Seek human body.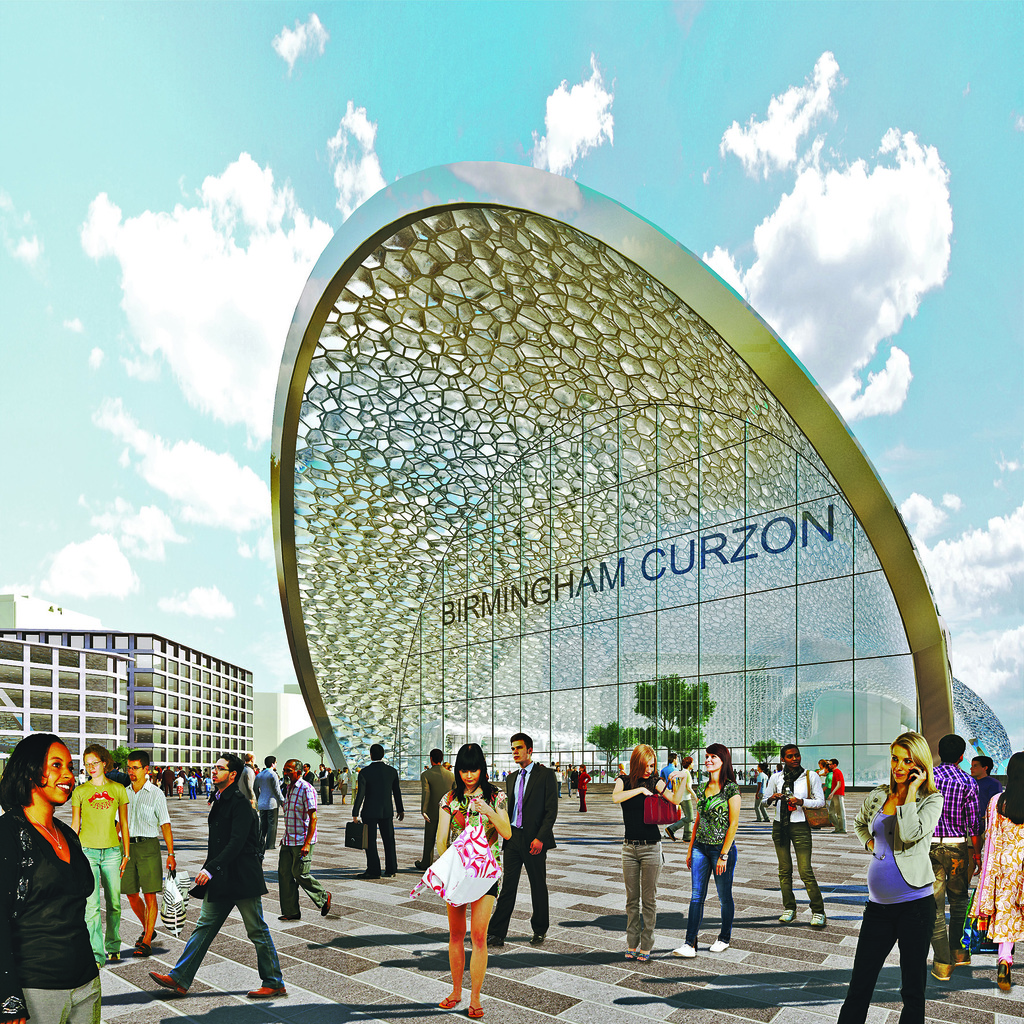
pyautogui.locateOnScreen(614, 739, 683, 958).
